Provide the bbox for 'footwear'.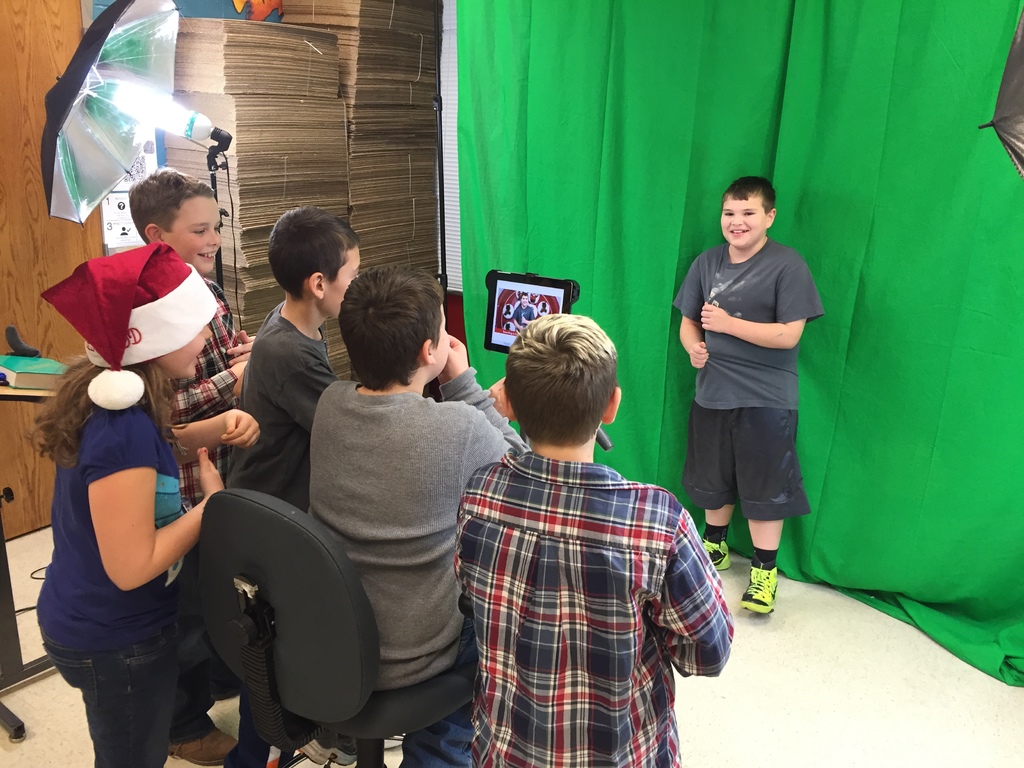
<bbox>701, 537, 727, 566</bbox>.
